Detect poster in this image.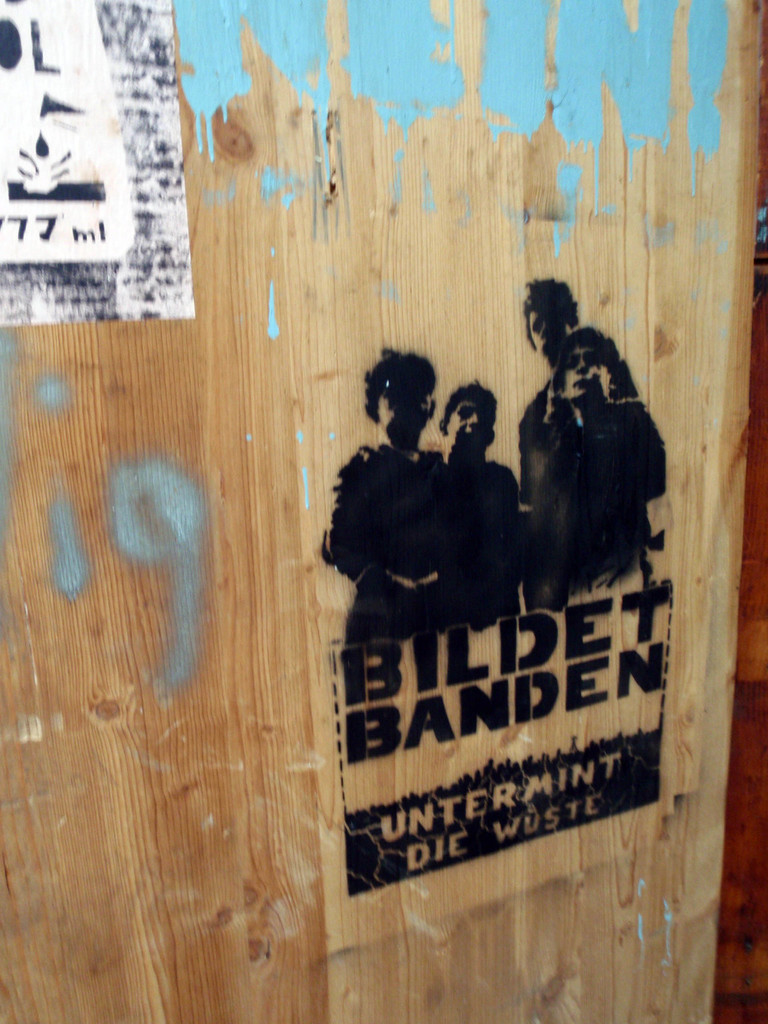
Detection: bbox=[0, 0, 196, 323].
